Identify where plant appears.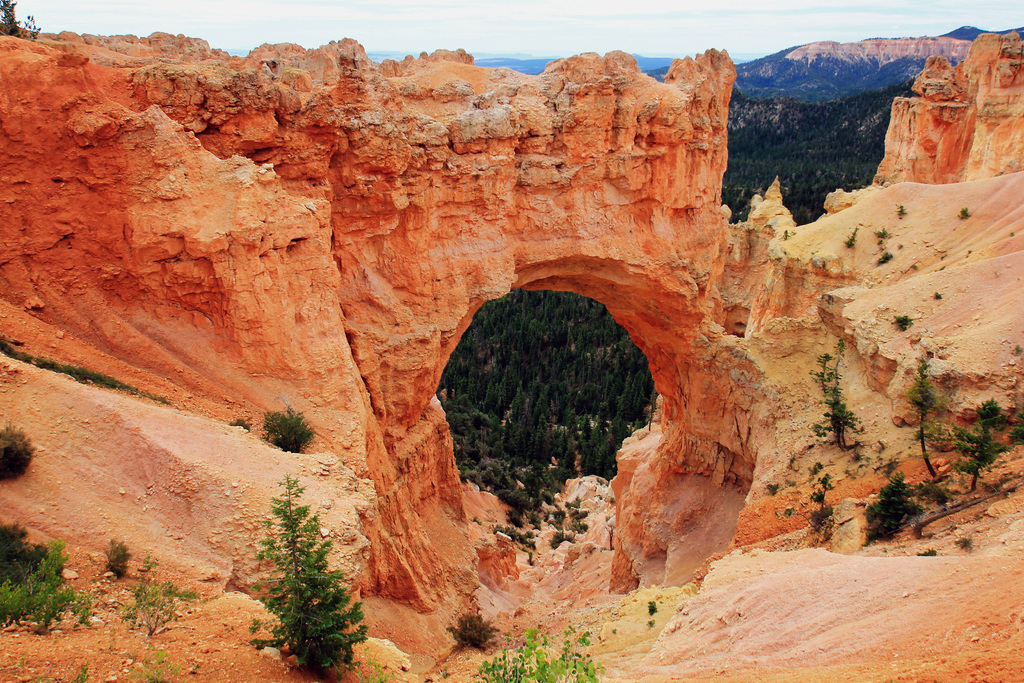
Appears at bbox(76, 661, 93, 682).
